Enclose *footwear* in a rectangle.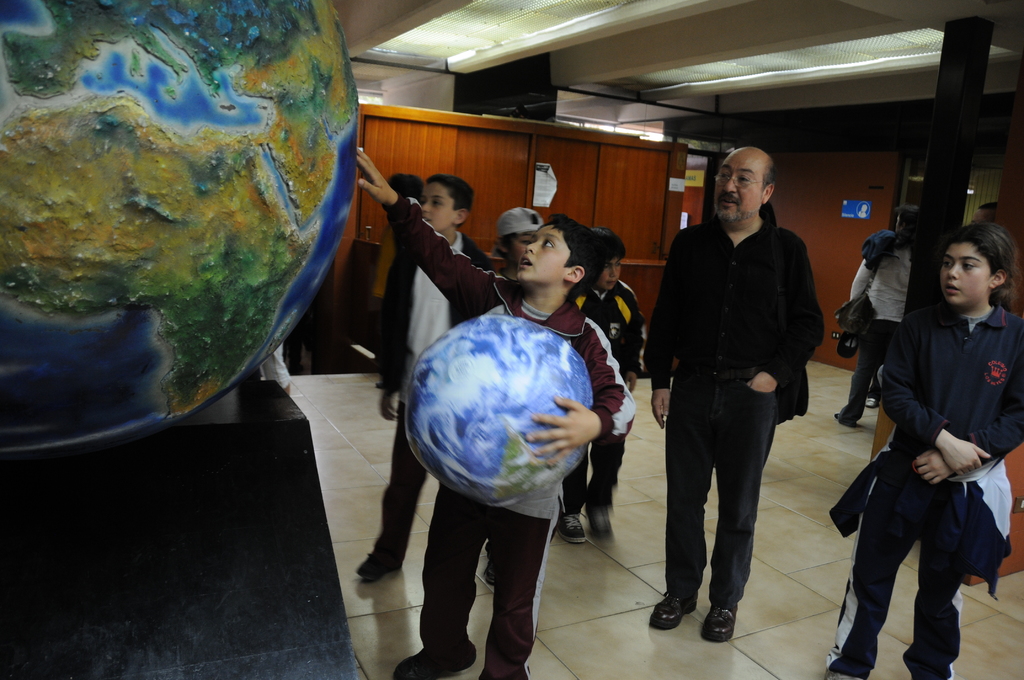
<bbox>833, 409, 856, 428</bbox>.
